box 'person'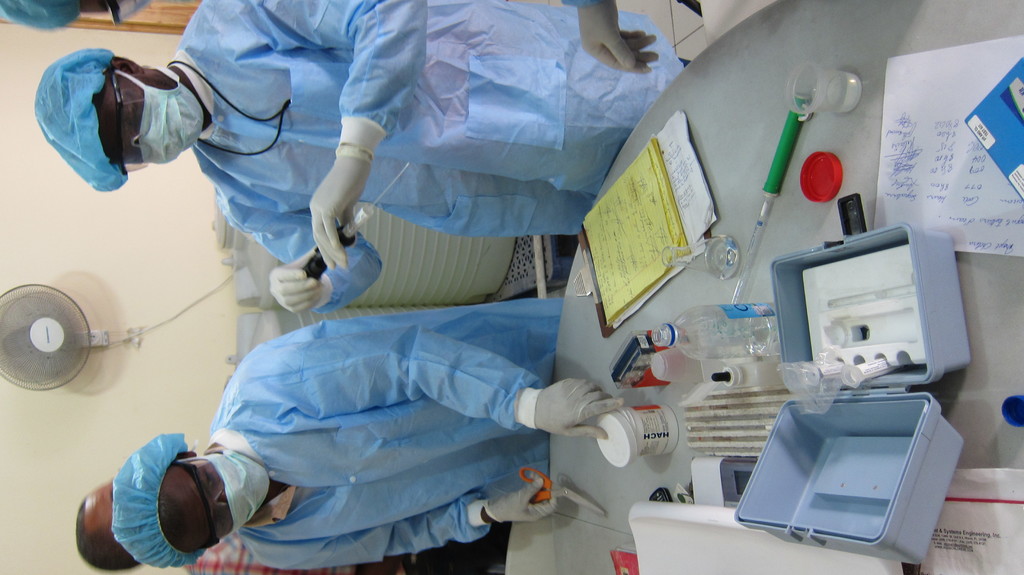
box=[73, 474, 513, 574]
